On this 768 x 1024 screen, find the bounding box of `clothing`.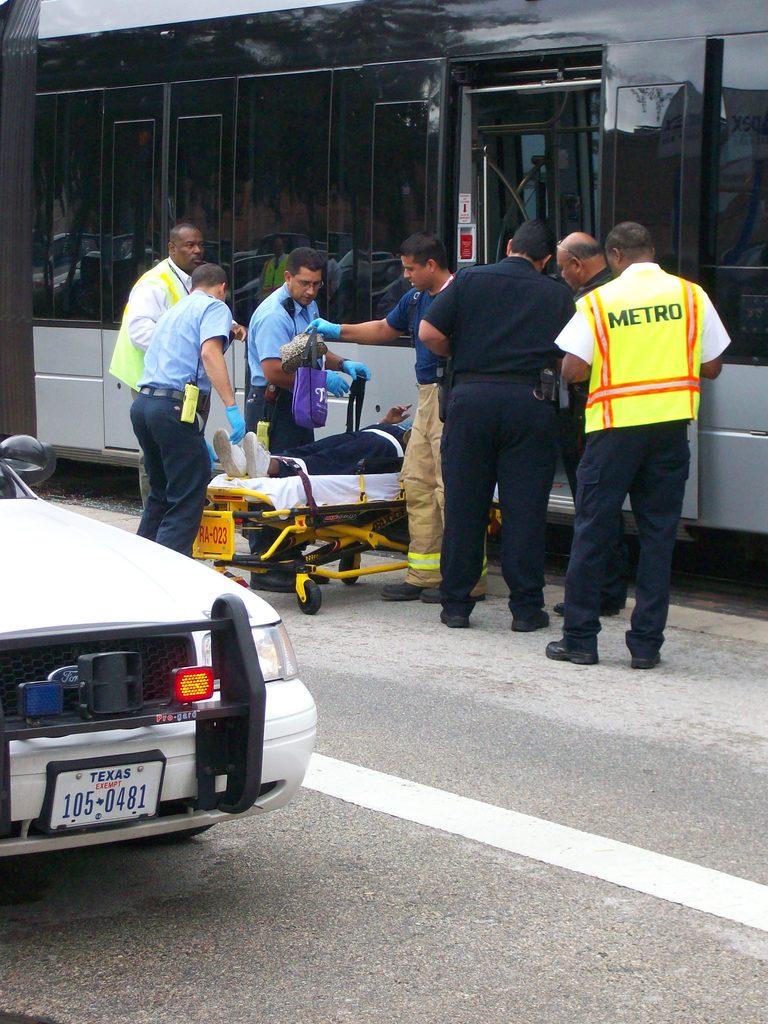
Bounding box: <box>384,269,489,591</box>.
